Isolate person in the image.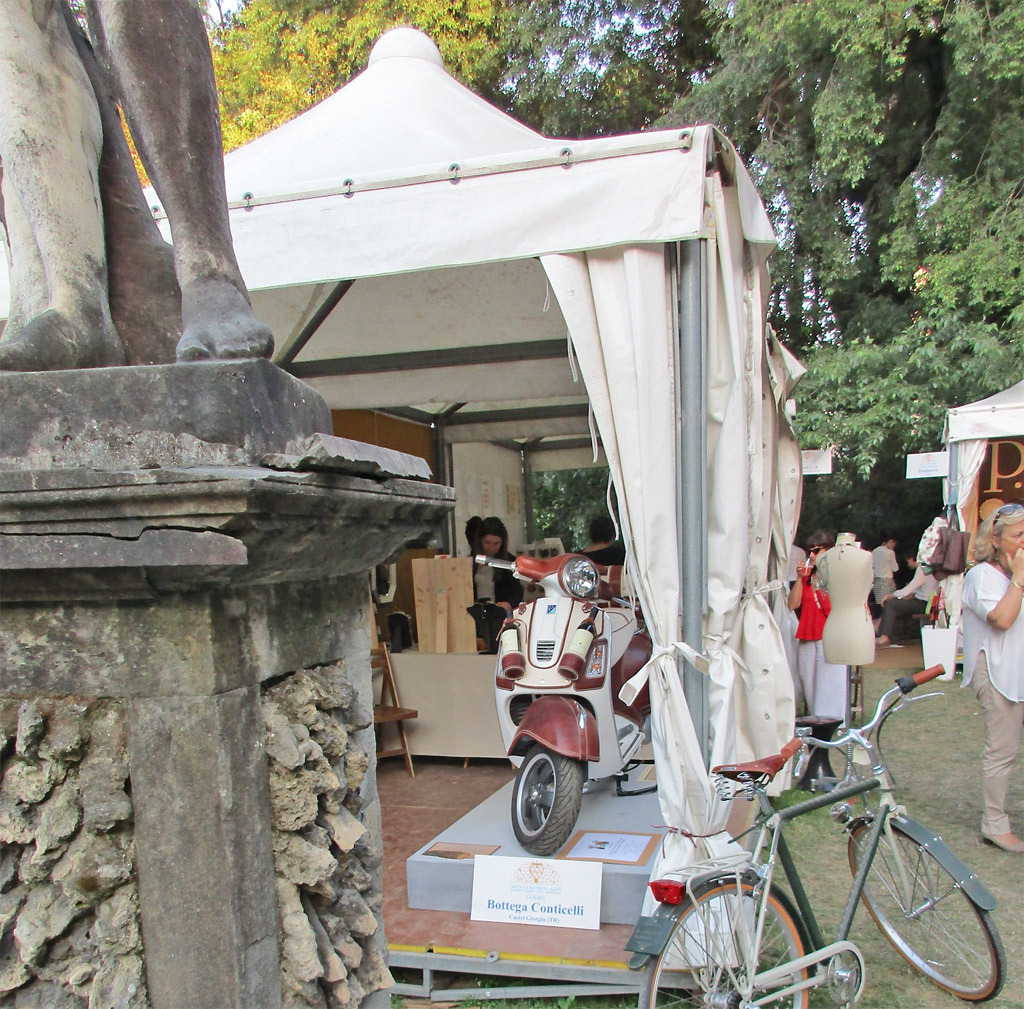
Isolated region: rect(873, 534, 933, 648).
